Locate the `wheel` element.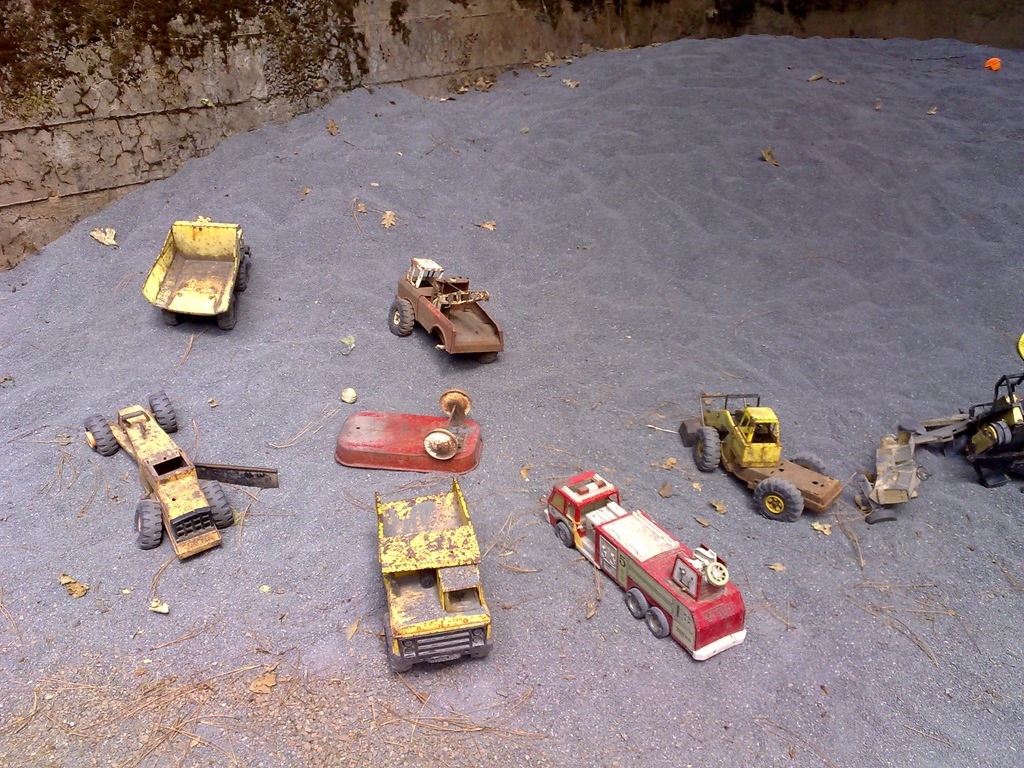
Element bbox: 469/643/490/659.
